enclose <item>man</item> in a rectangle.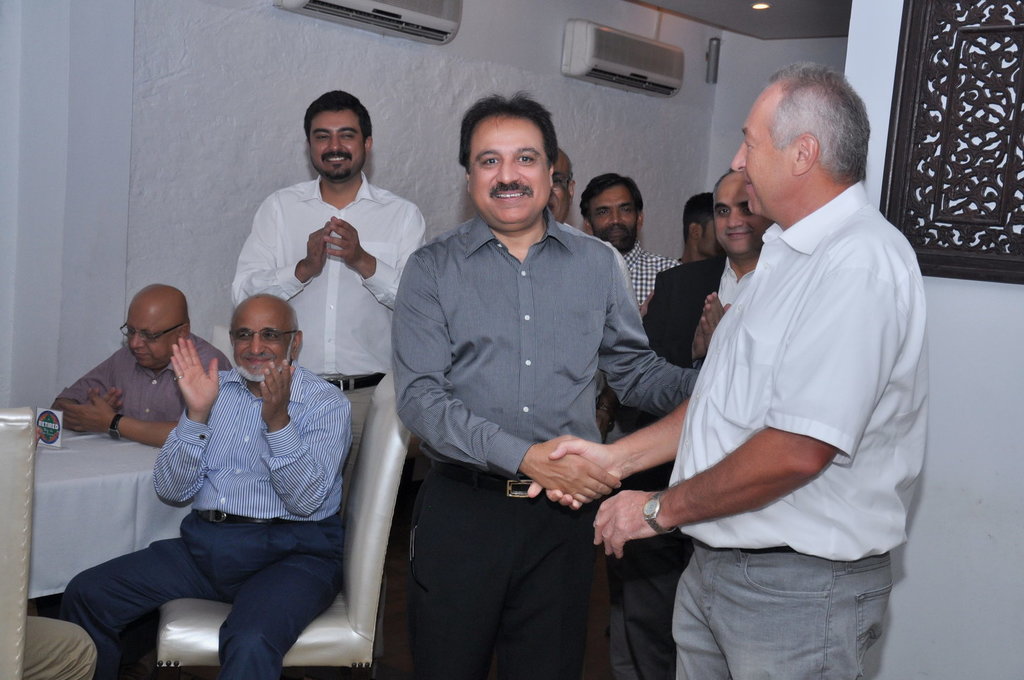
pyautogui.locateOnScreen(607, 168, 773, 679).
